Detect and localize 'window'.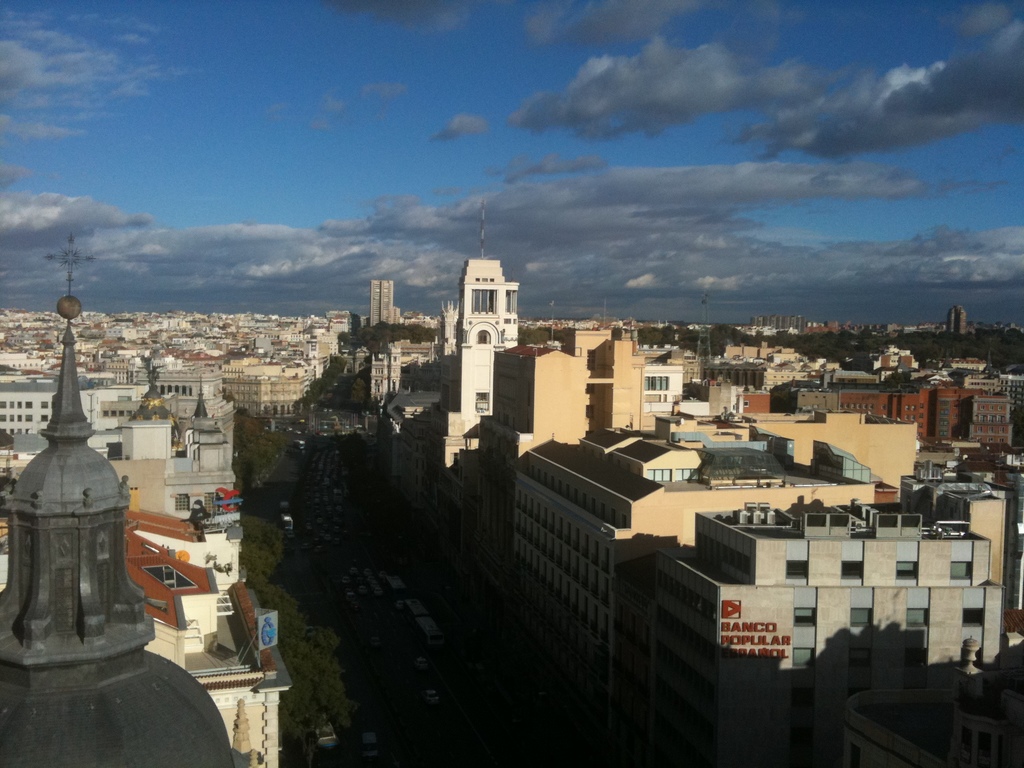
Localized at 837/559/863/579.
